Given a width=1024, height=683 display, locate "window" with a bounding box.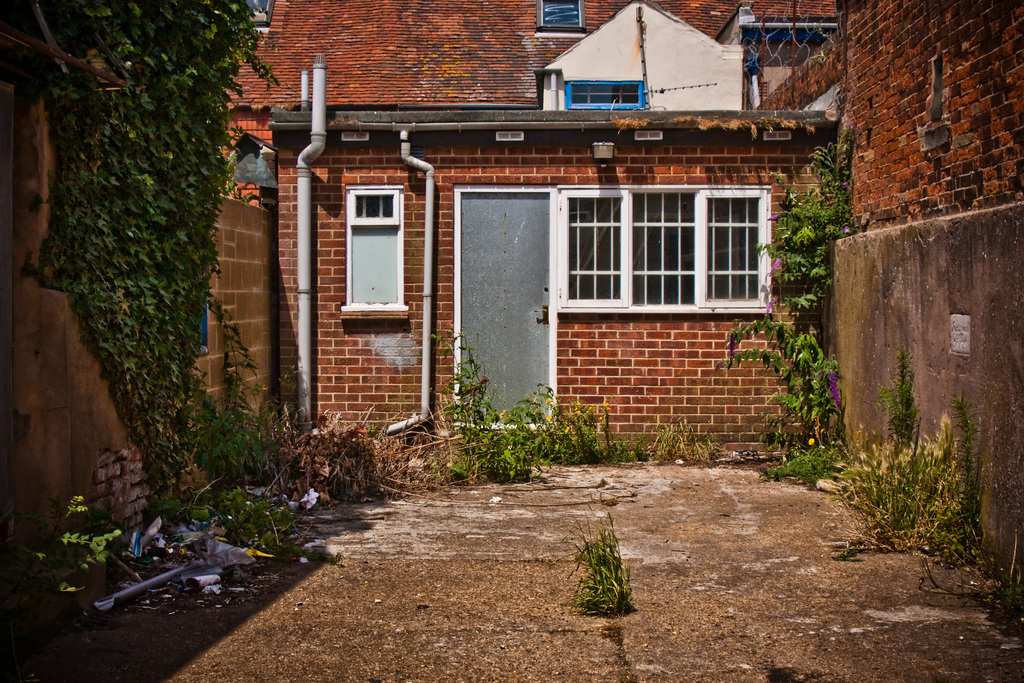
Located: 572:76:639:101.
